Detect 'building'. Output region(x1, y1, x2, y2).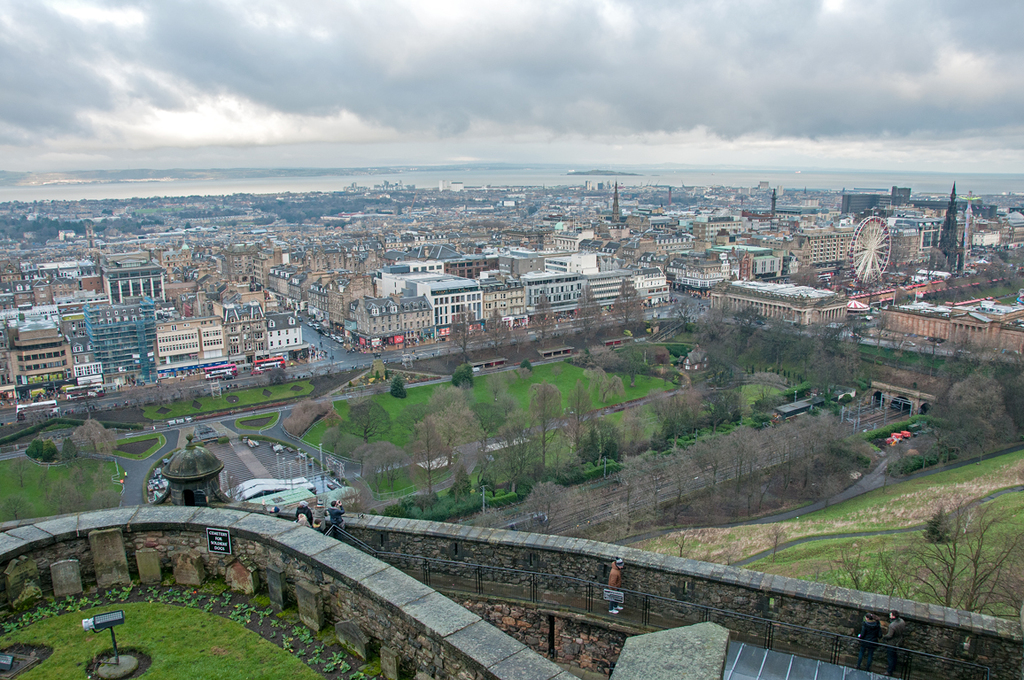
region(380, 254, 473, 321).
